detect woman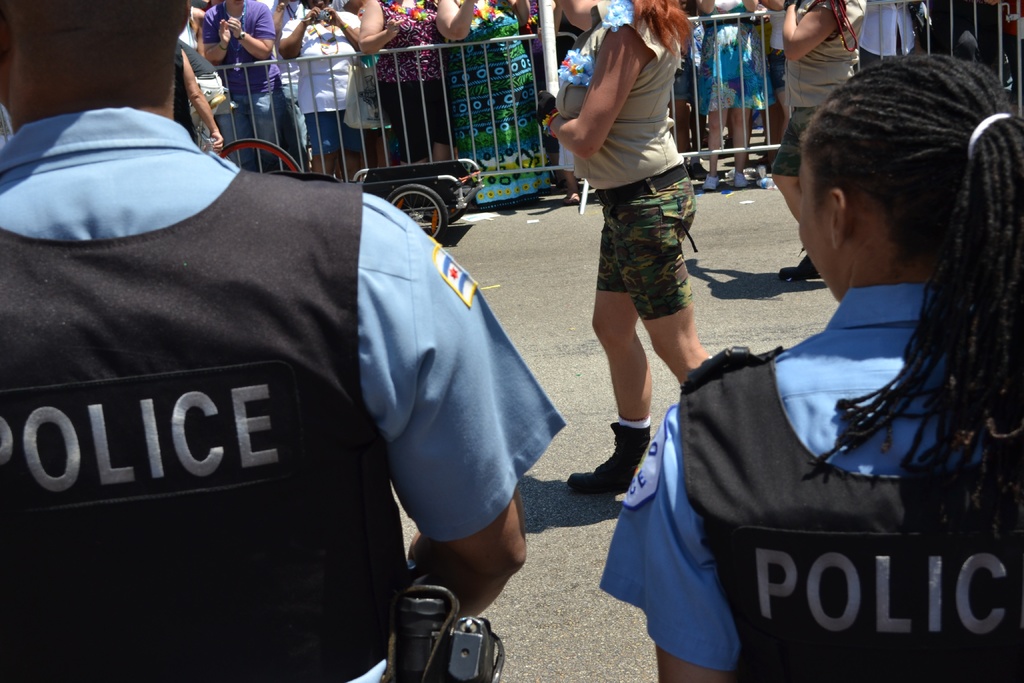
[left=351, top=0, right=439, bottom=157]
